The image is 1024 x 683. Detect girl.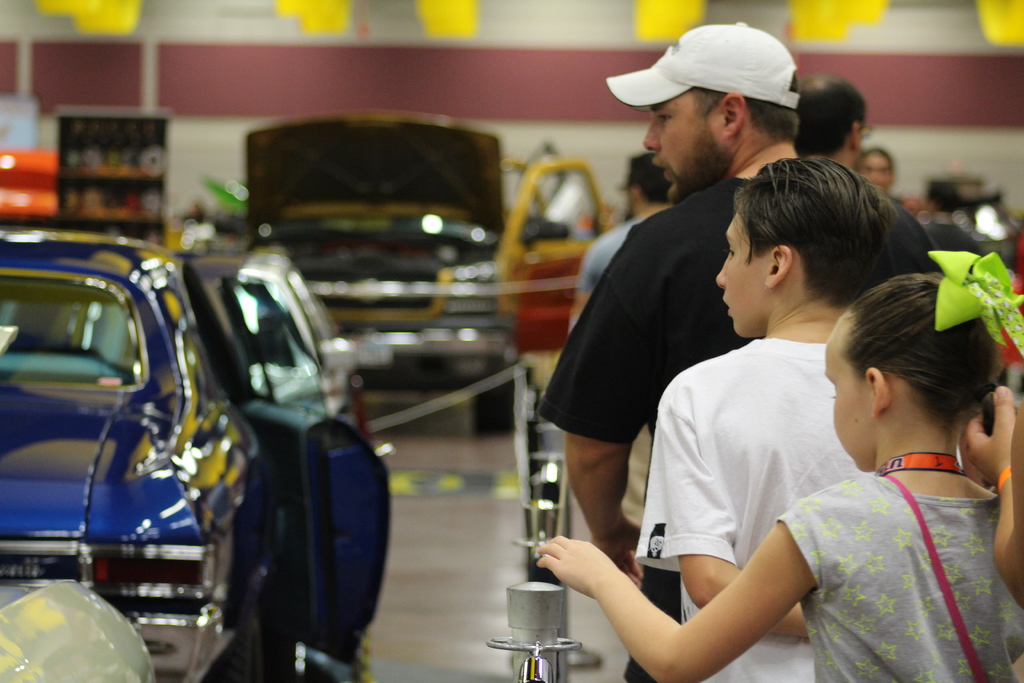
Detection: bbox(535, 249, 1023, 682).
